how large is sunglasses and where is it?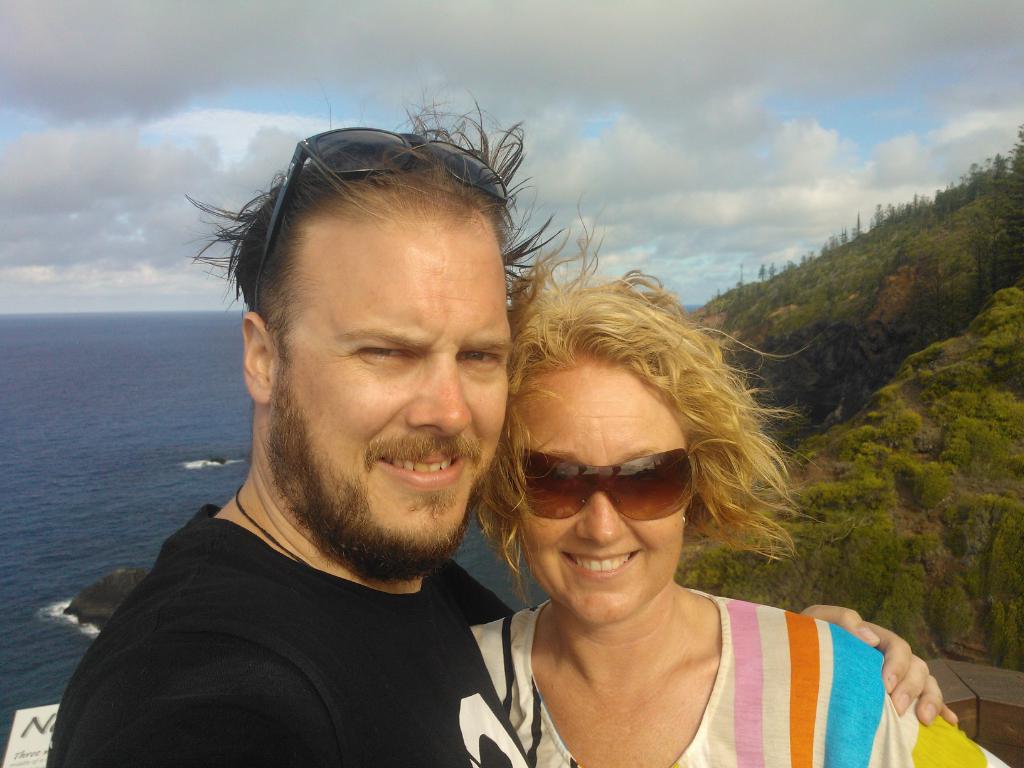
Bounding box: (513, 450, 692, 521).
